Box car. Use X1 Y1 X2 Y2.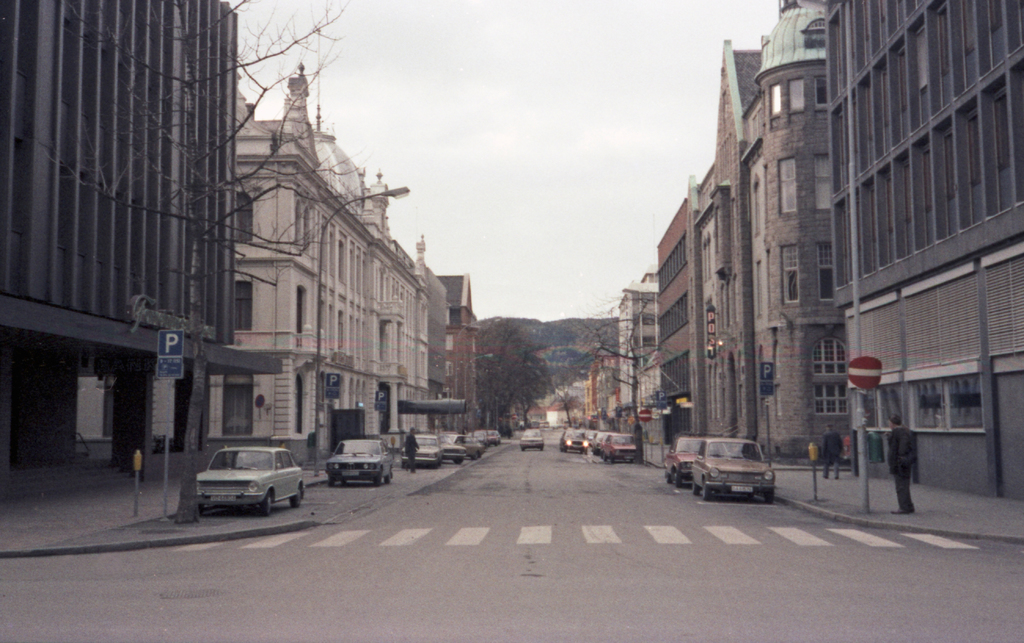
691 434 776 505.
